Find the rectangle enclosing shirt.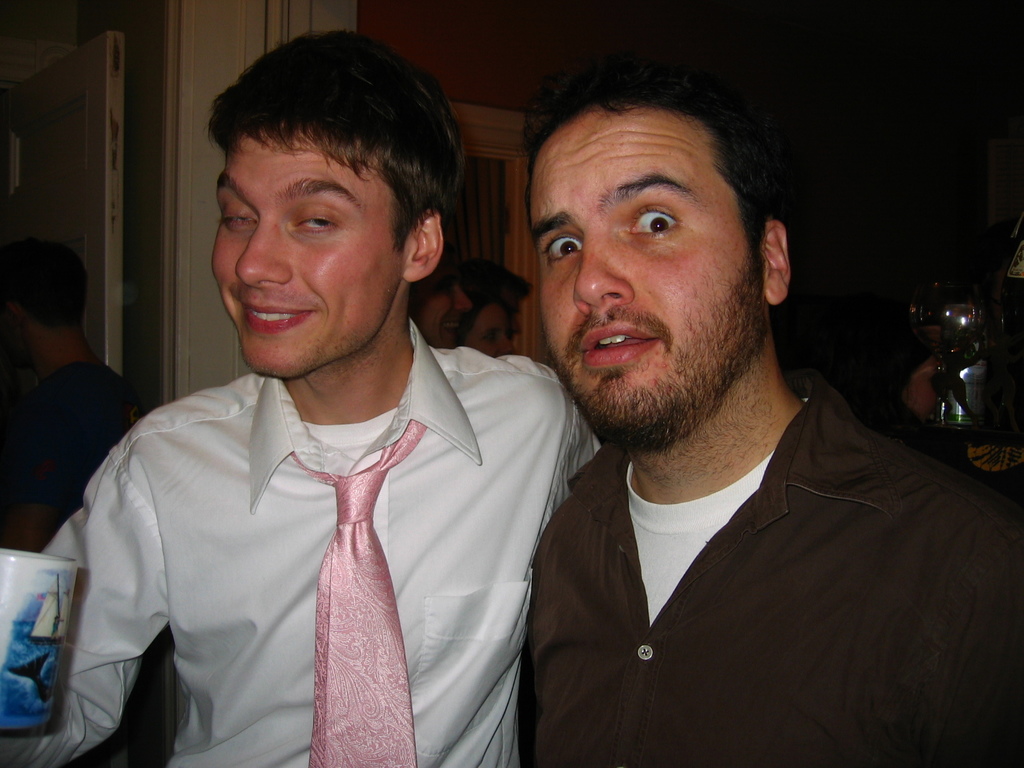
[531, 374, 1019, 767].
